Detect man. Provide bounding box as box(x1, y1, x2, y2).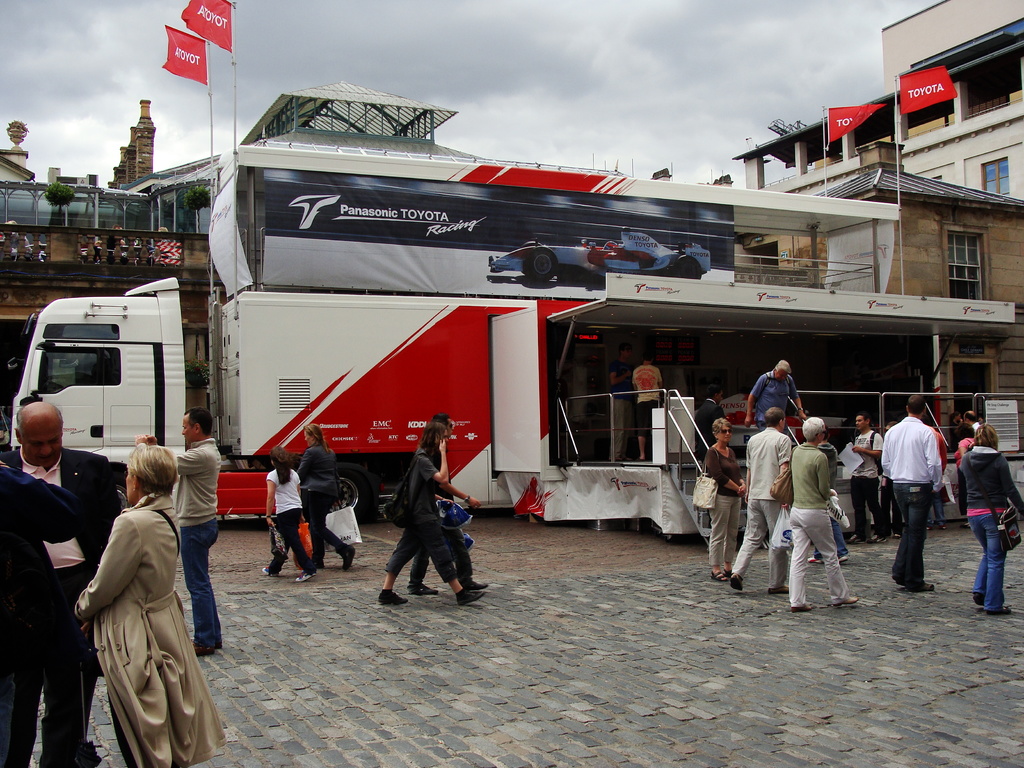
box(375, 419, 486, 604).
